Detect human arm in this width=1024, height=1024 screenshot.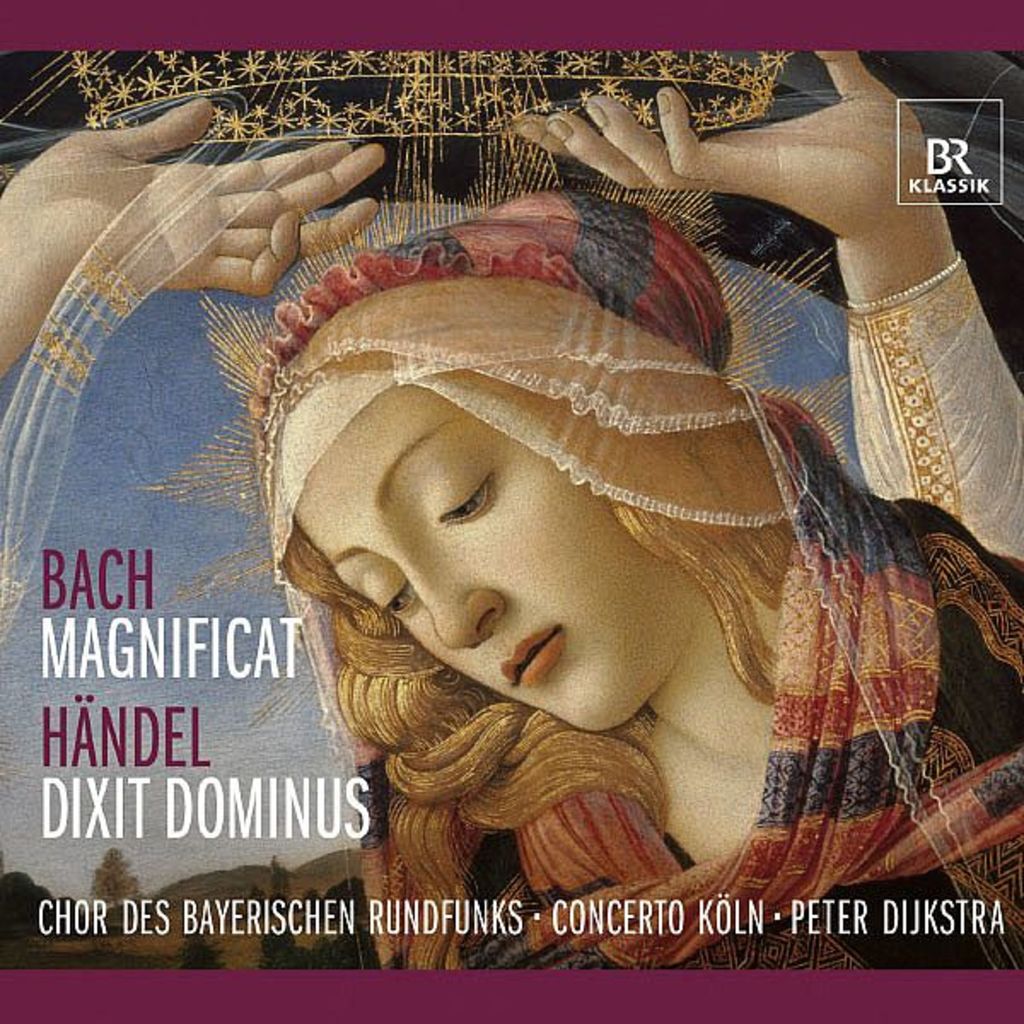
Detection: [left=512, top=51, right=1022, bottom=558].
